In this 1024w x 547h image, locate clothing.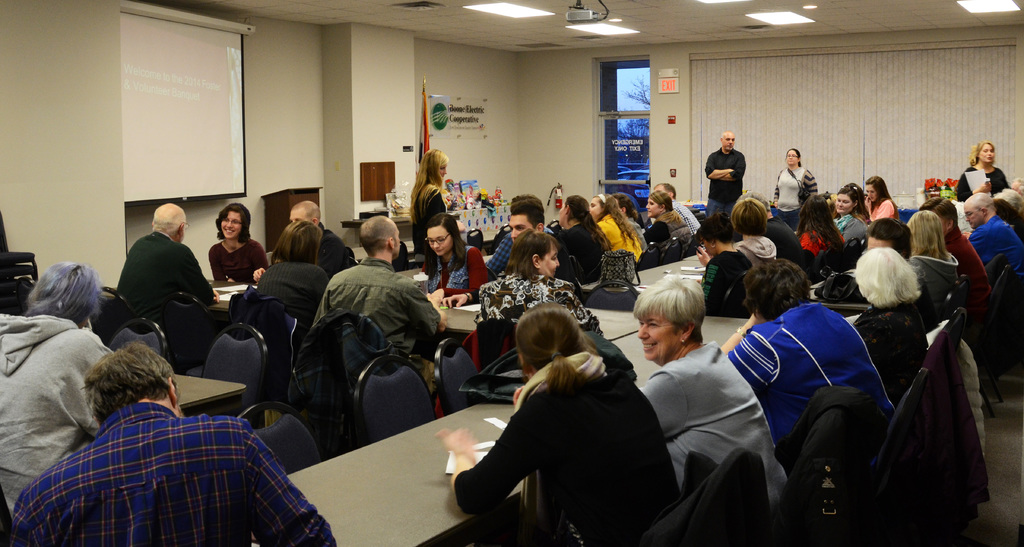
Bounding box: select_region(215, 234, 268, 279).
